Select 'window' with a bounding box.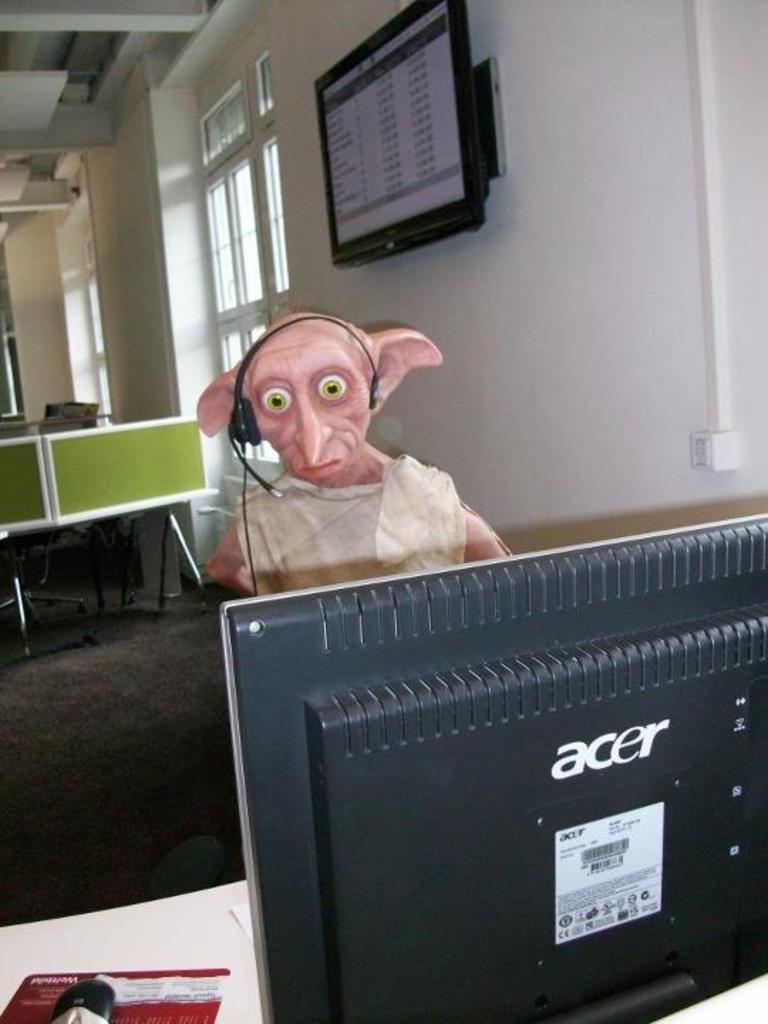
(0, 242, 28, 425).
